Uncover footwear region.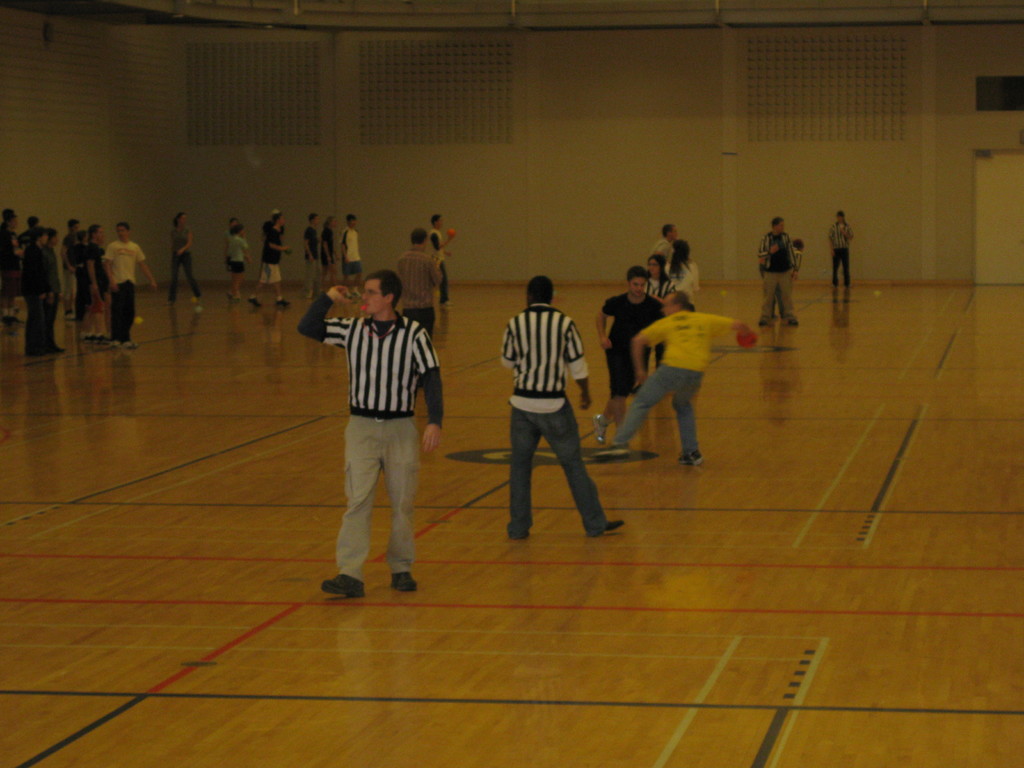
Uncovered: 393/573/417/595.
